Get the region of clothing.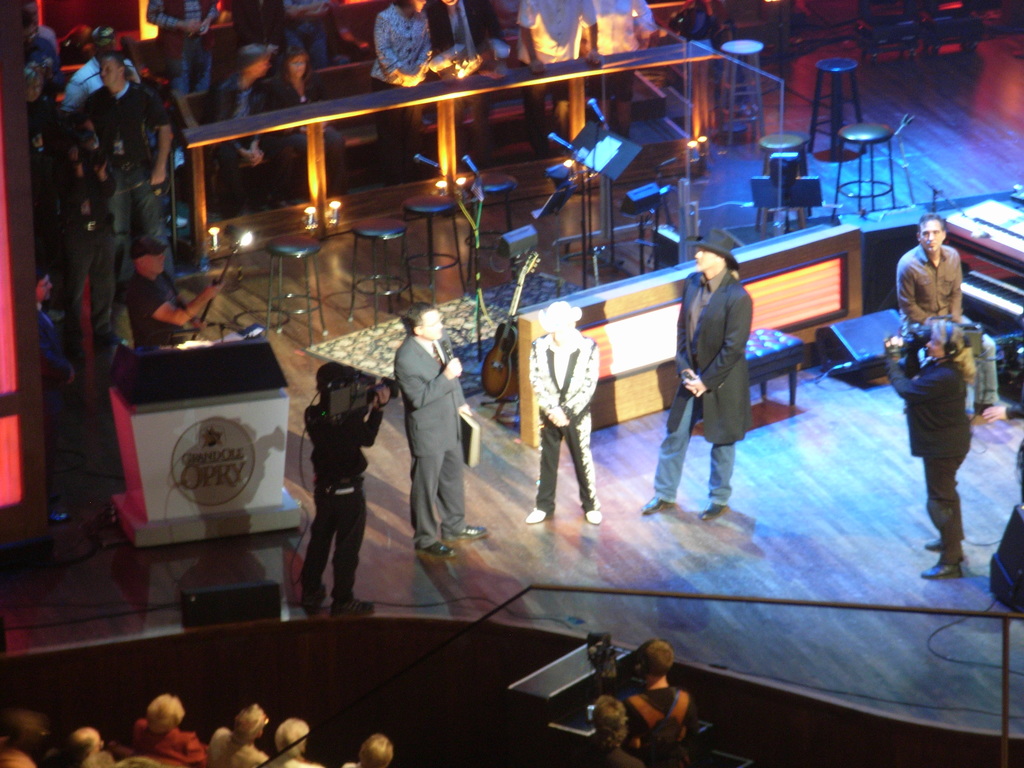
652,268,756,498.
